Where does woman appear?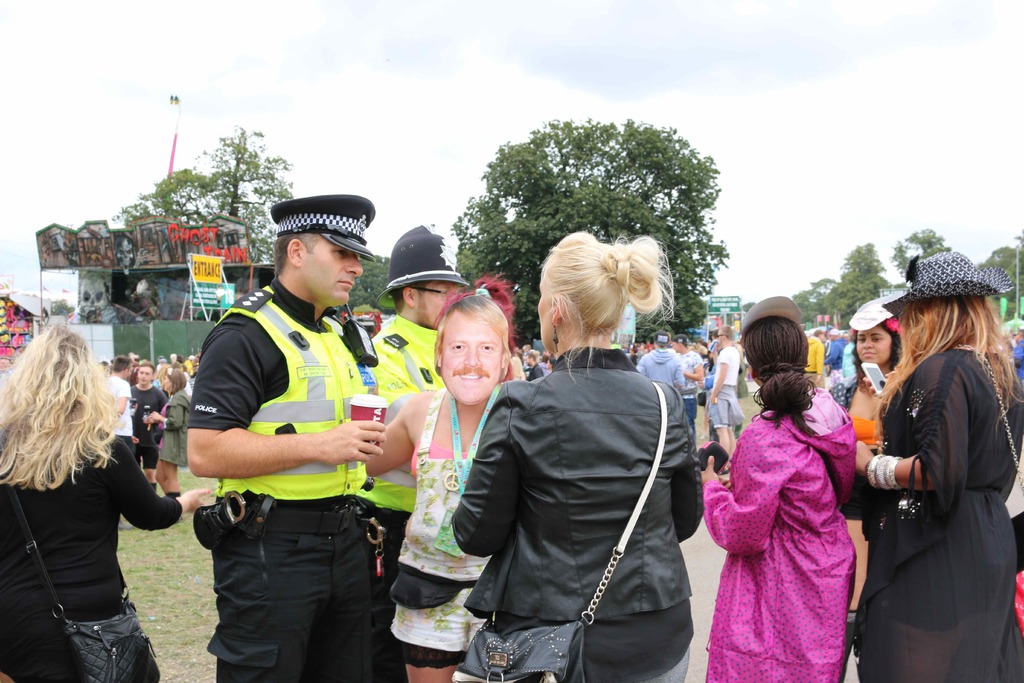
Appears at bbox=[143, 366, 191, 498].
